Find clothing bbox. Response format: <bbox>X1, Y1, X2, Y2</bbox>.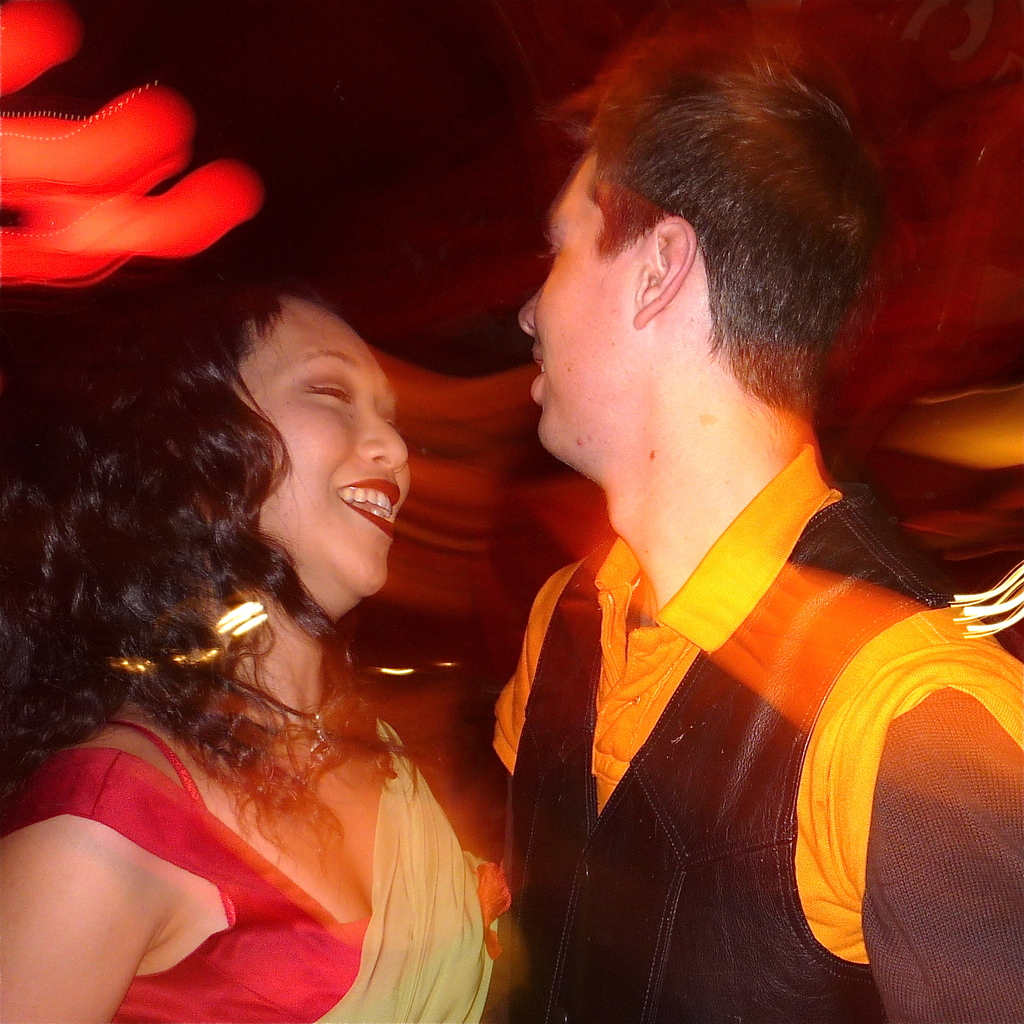
<bbox>0, 690, 516, 1023</bbox>.
